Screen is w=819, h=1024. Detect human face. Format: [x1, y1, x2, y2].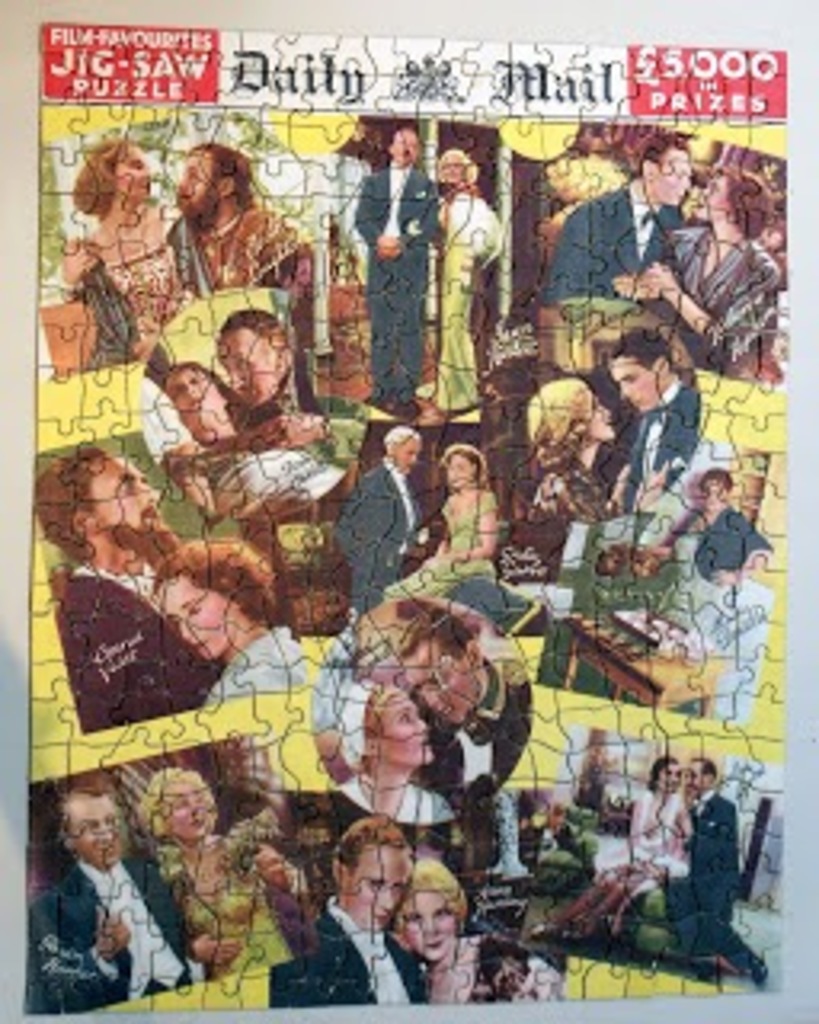
[230, 323, 278, 384].
